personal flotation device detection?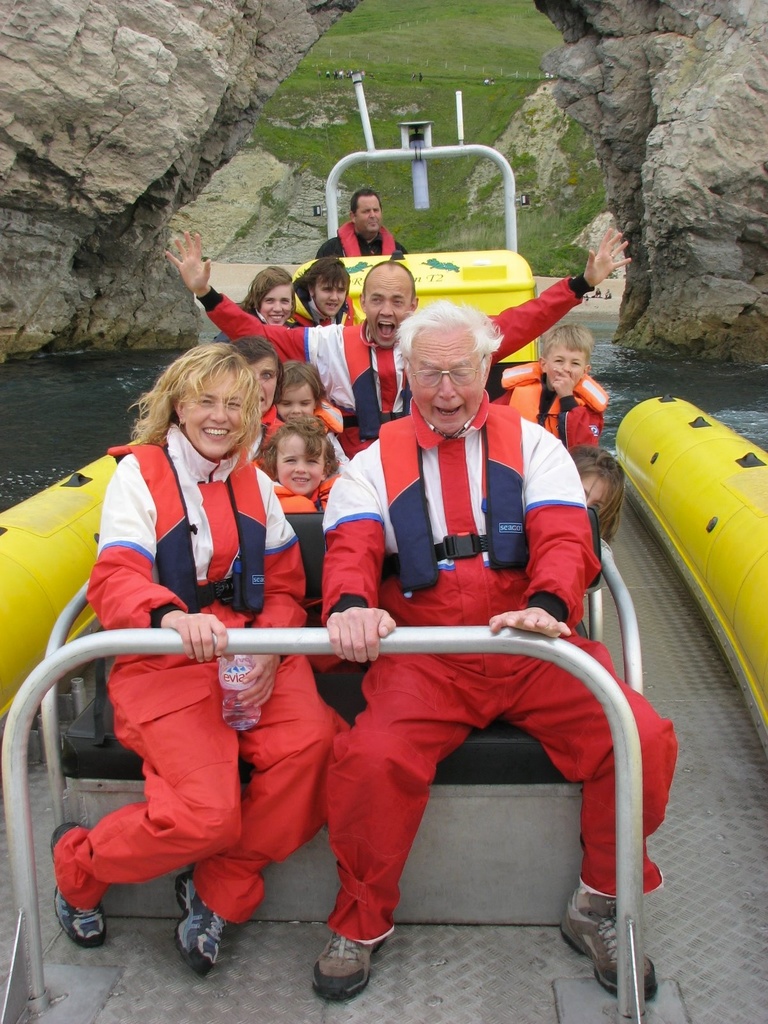
[381, 399, 529, 600]
